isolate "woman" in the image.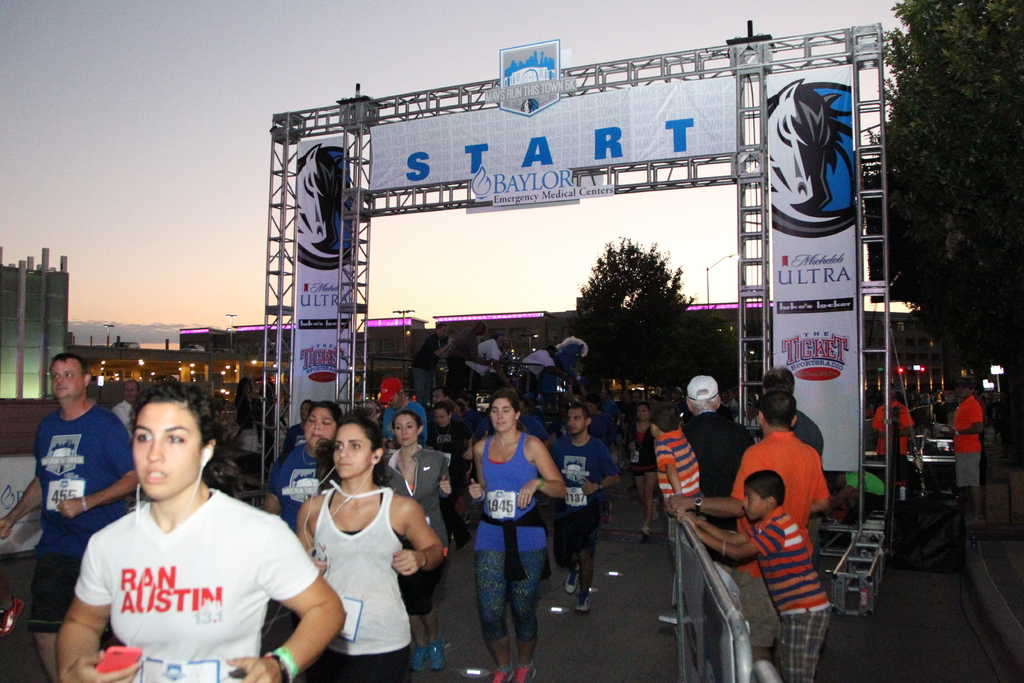
Isolated region: (left=58, top=384, right=348, bottom=682).
